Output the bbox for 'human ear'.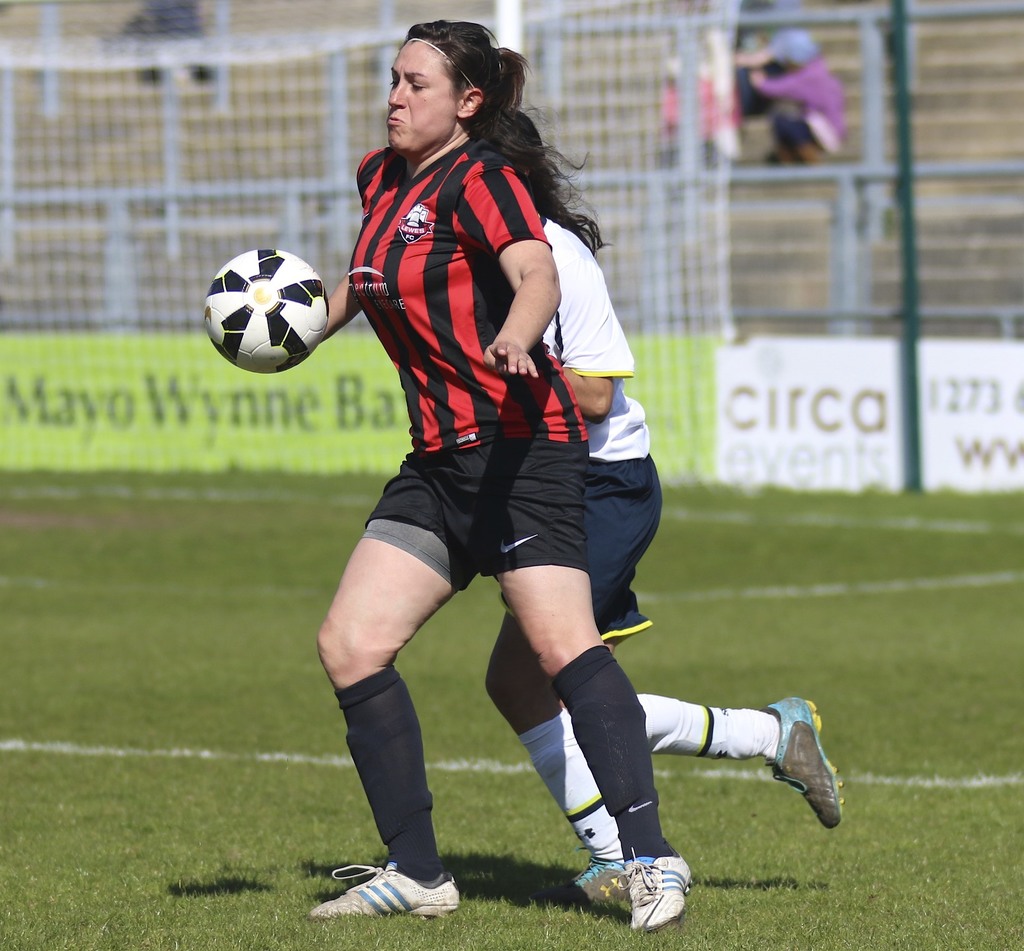
bbox(457, 86, 486, 118).
